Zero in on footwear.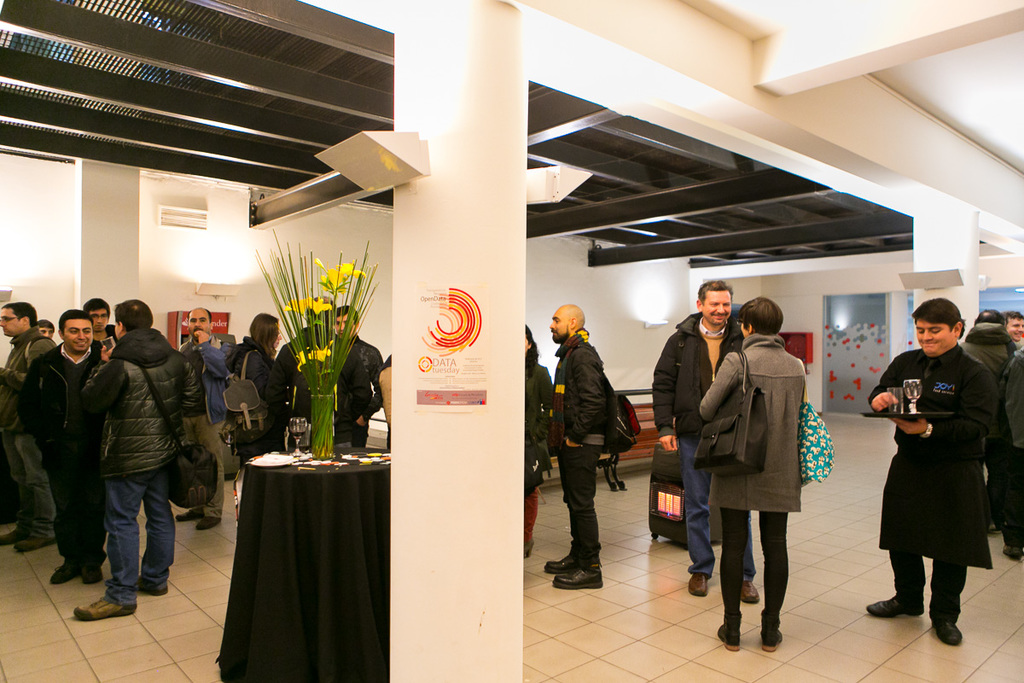
Zeroed in: <bbox>131, 578, 164, 598</bbox>.
